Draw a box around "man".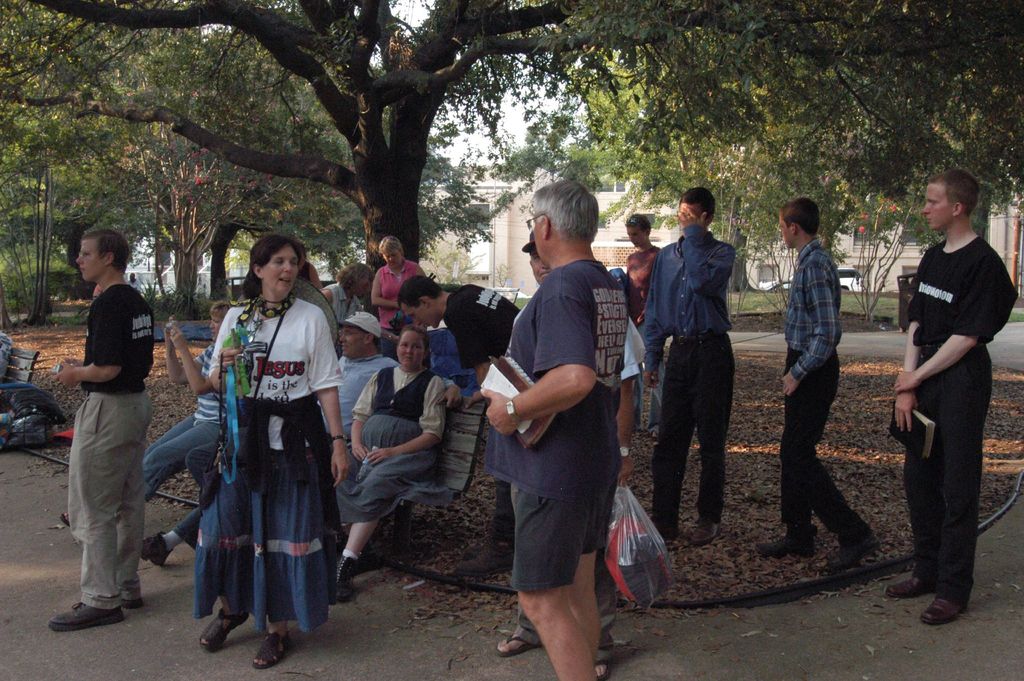
crop(653, 192, 759, 550).
